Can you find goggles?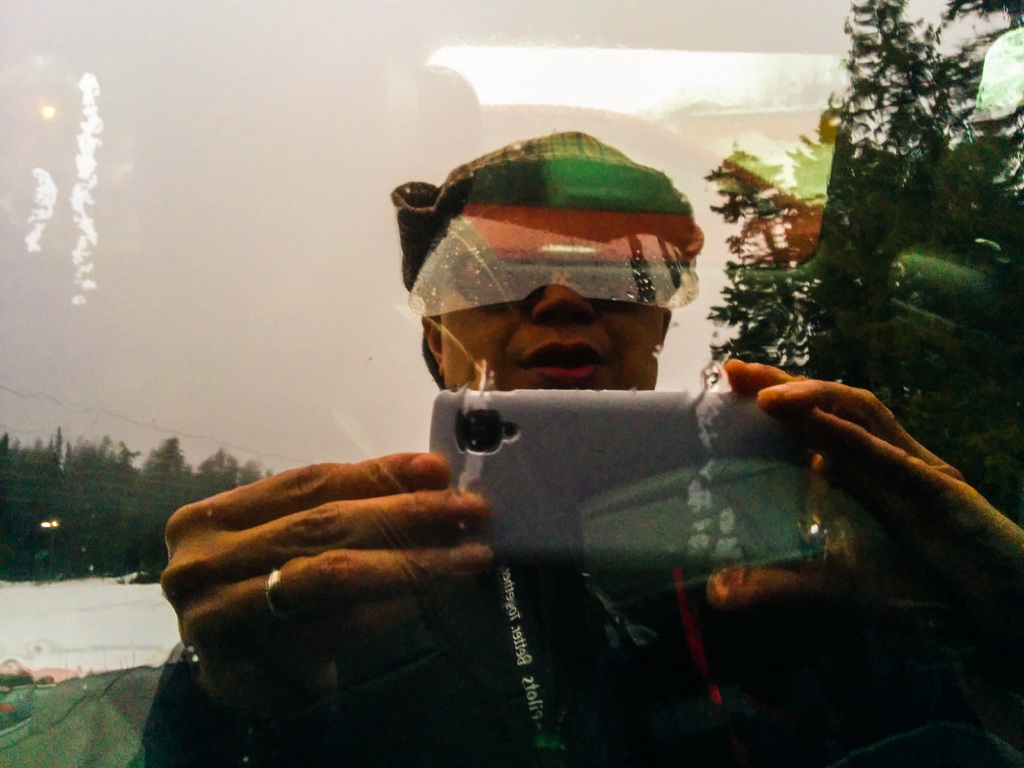
Yes, bounding box: [left=429, top=241, right=682, bottom=316].
